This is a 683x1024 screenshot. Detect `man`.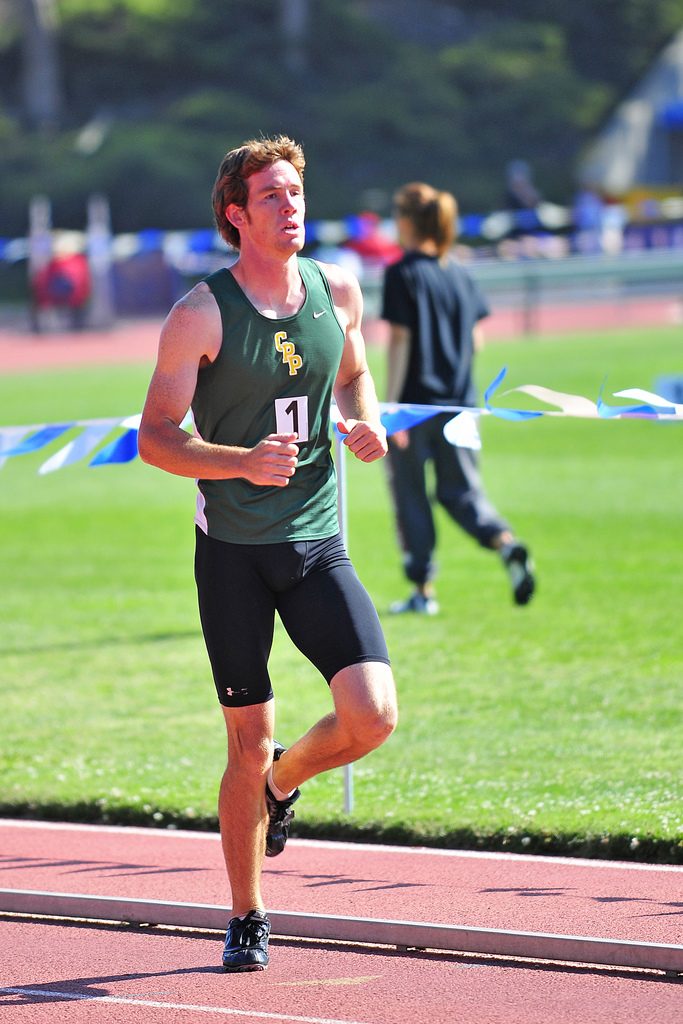
locate(142, 159, 428, 936).
